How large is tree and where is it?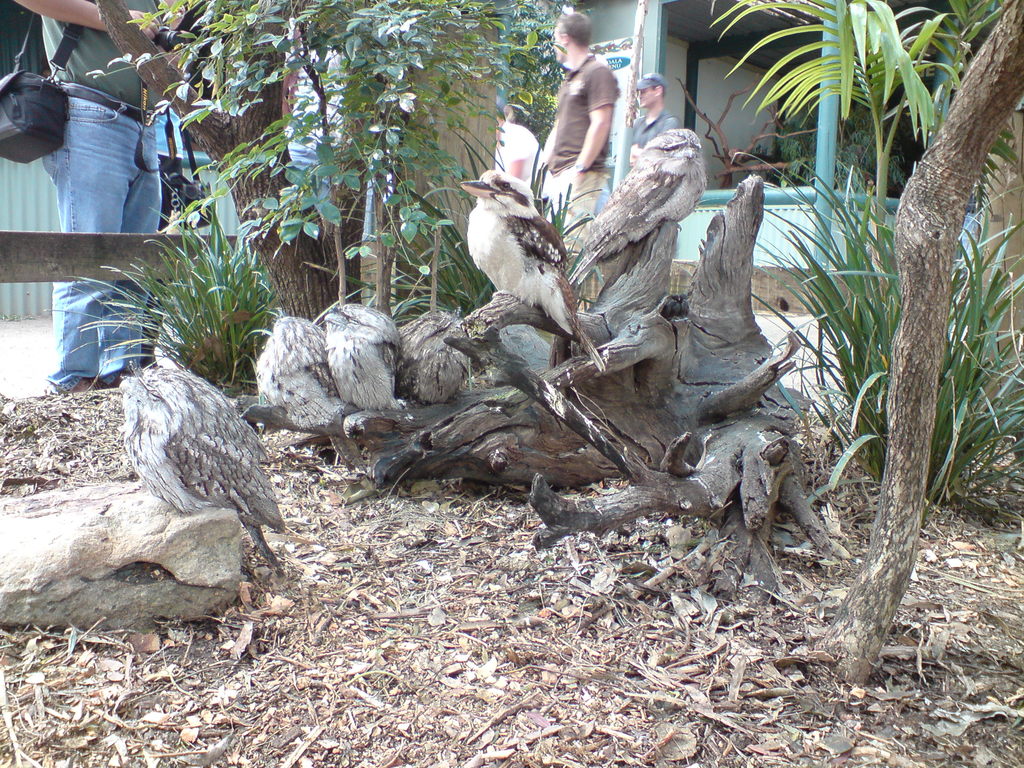
Bounding box: detection(0, 0, 571, 410).
